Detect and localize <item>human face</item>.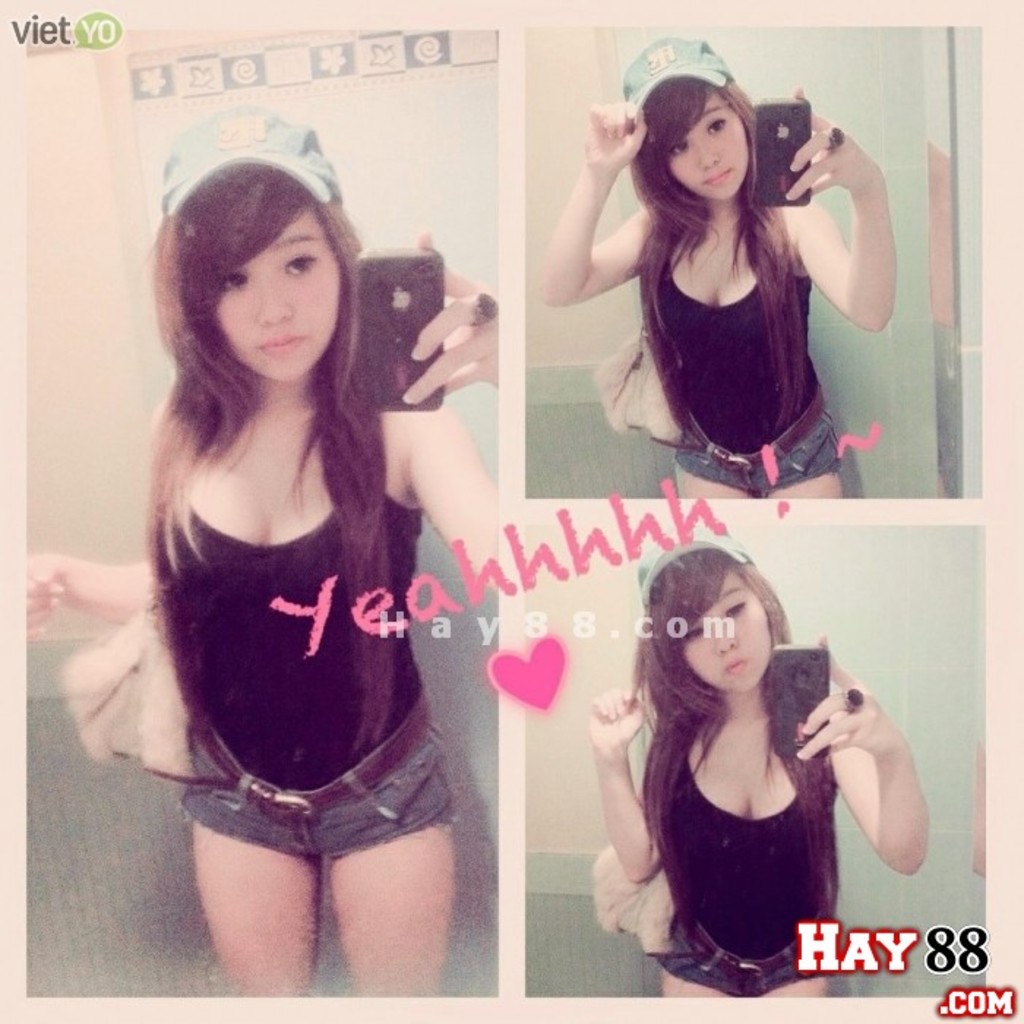
Localized at 670:88:742:199.
